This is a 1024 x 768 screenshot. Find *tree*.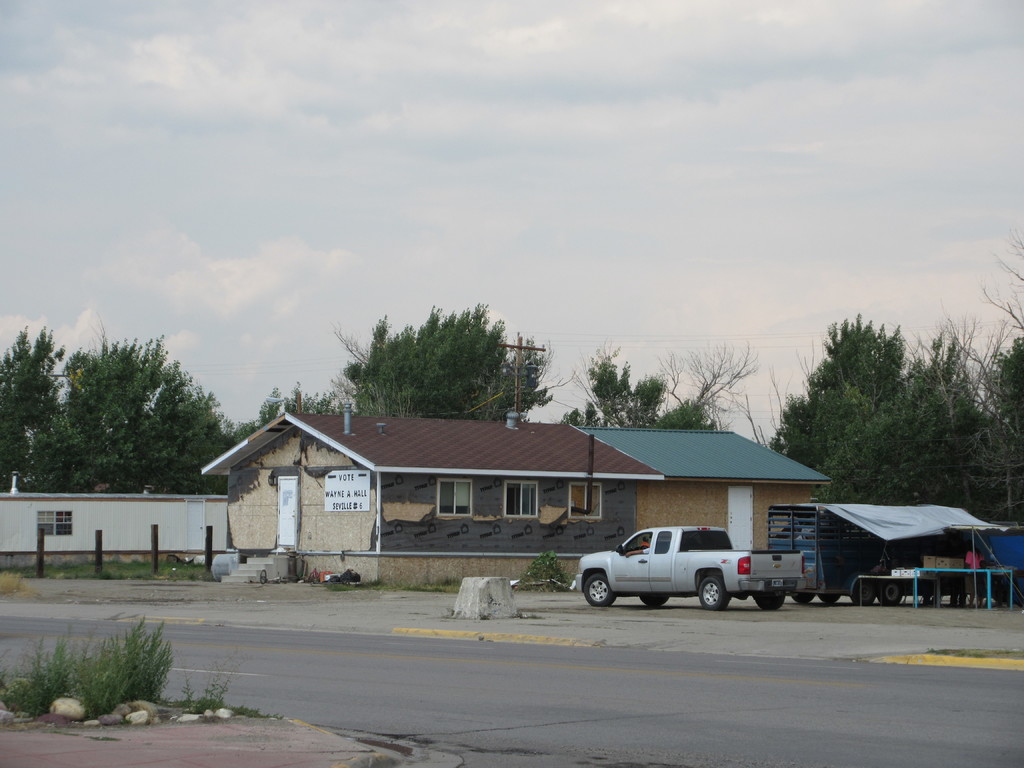
Bounding box: [222,421,254,445].
